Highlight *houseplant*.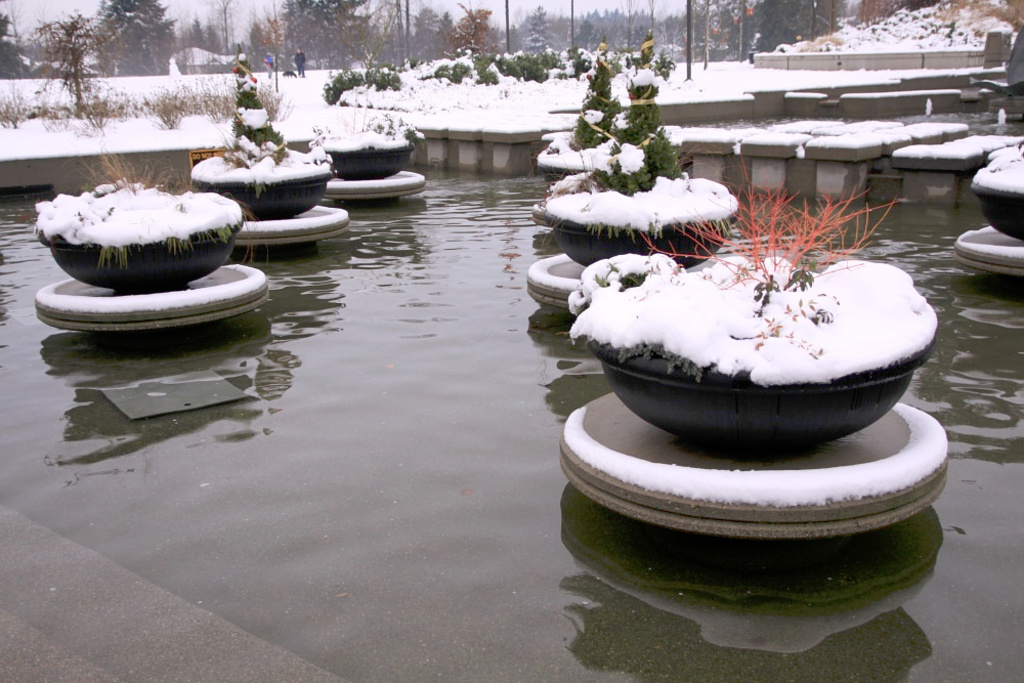
Highlighted region: <box>528,29,740,264</box>.
